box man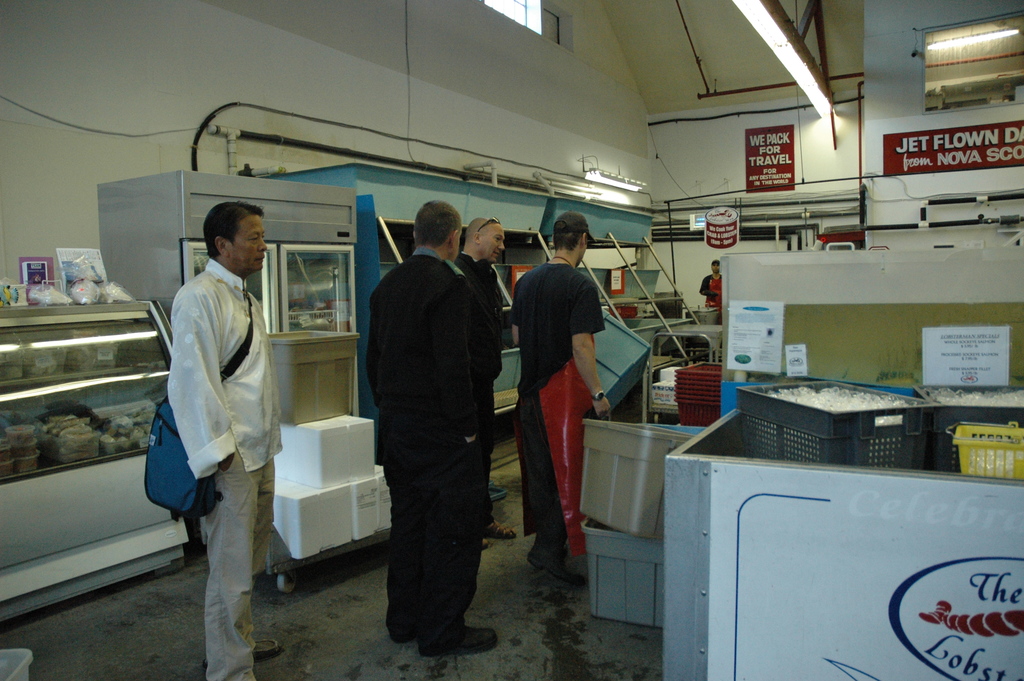
x1=509 y1=214 x2=610 y2=593
